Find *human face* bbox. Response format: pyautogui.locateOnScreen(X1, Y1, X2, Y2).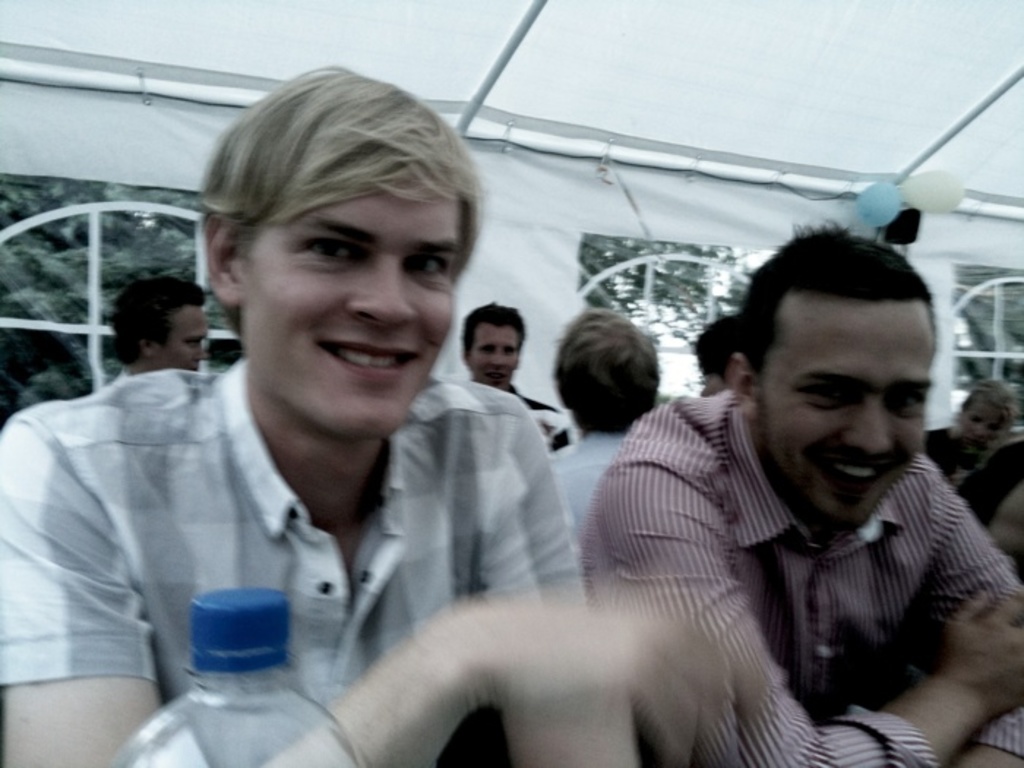
pyautogui.locateOnScreen(701, 366, 734, 396).
